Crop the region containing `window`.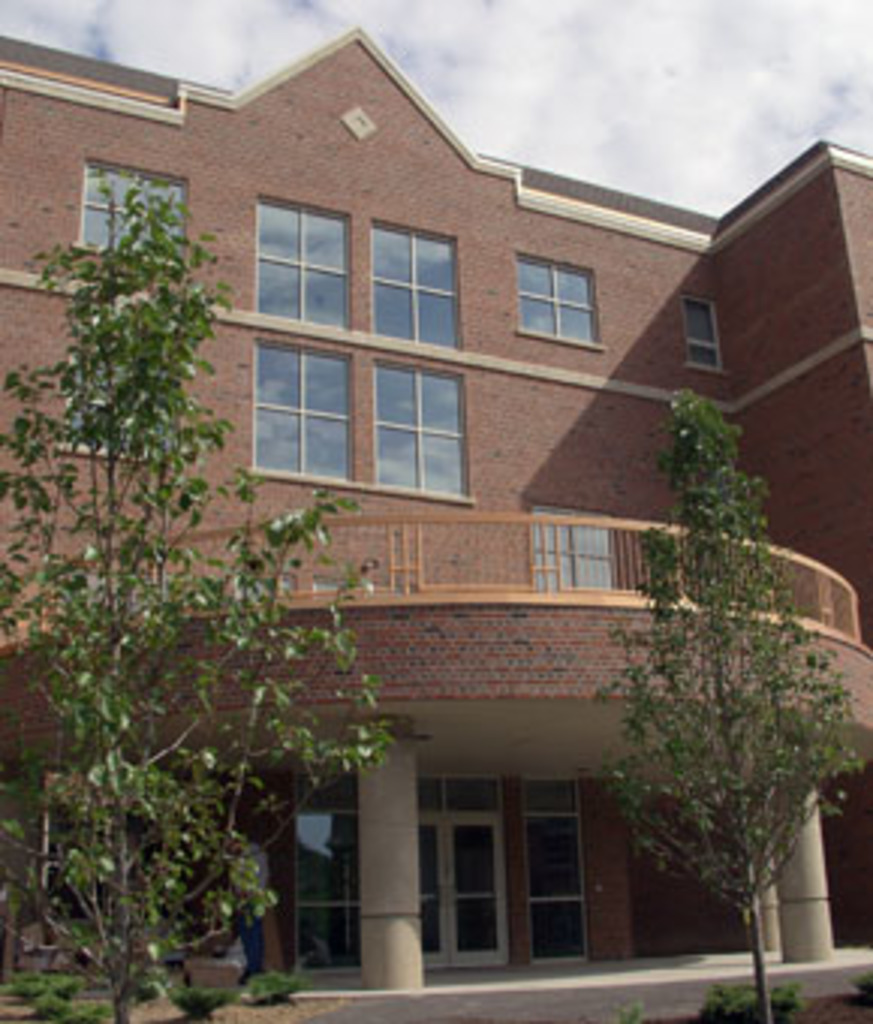
Crop region: select_region(48, 145, 196, 292).
